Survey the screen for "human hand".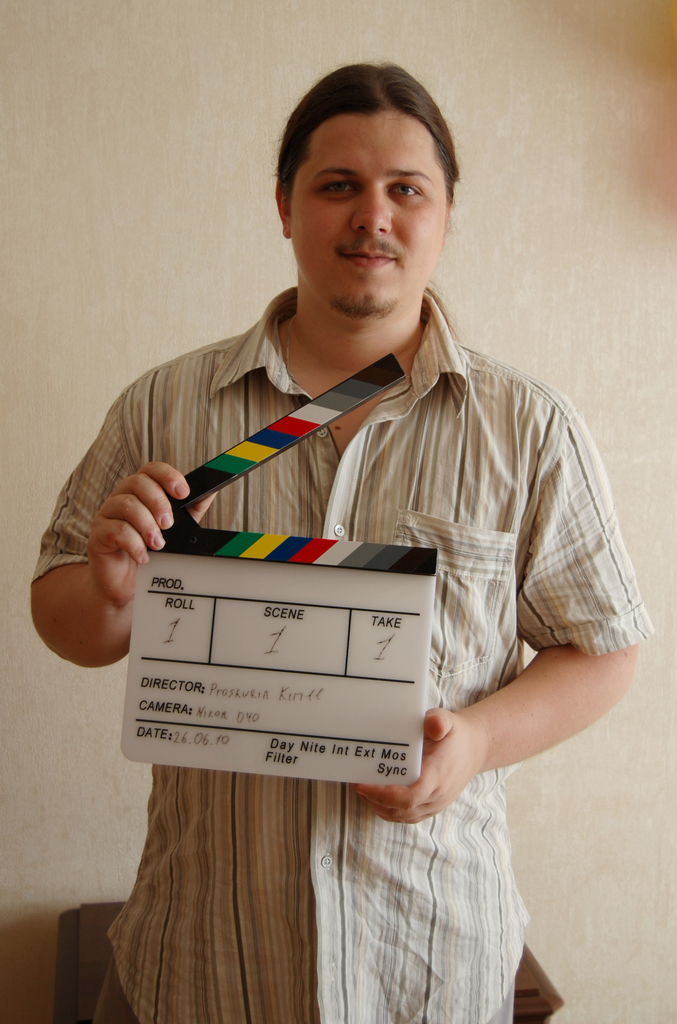
Survey found: (348,703,497,825).
